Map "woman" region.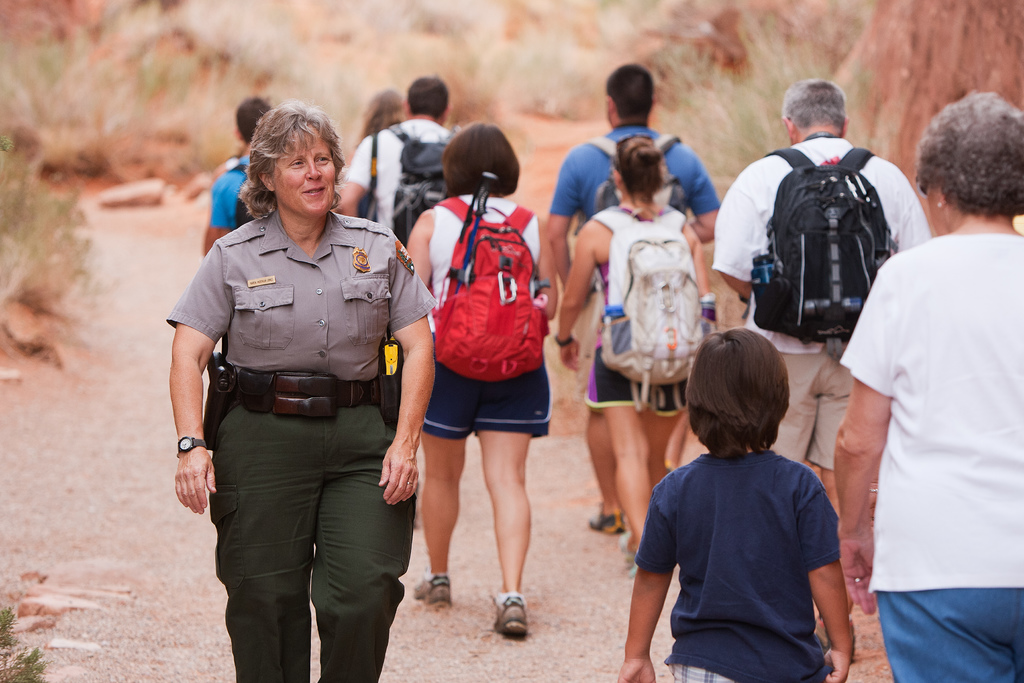
Mapped to {"left": 830, "top": 90, "right": 1023, "bottom": 682}.
